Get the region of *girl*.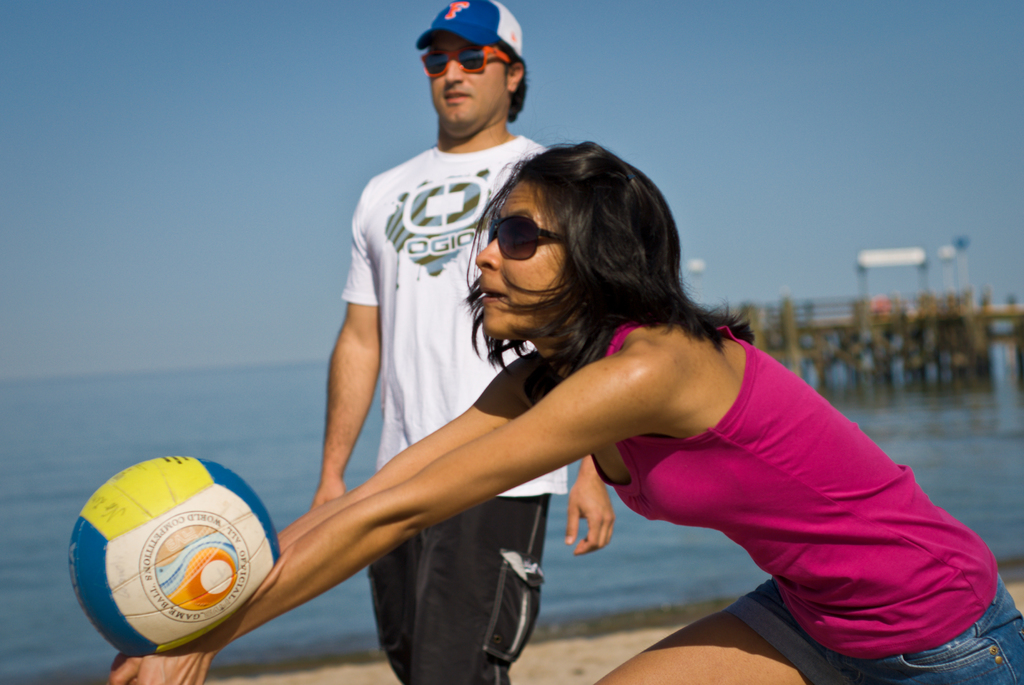
pyautogui.locateOnScreen(104, 130, 1023, 684).
